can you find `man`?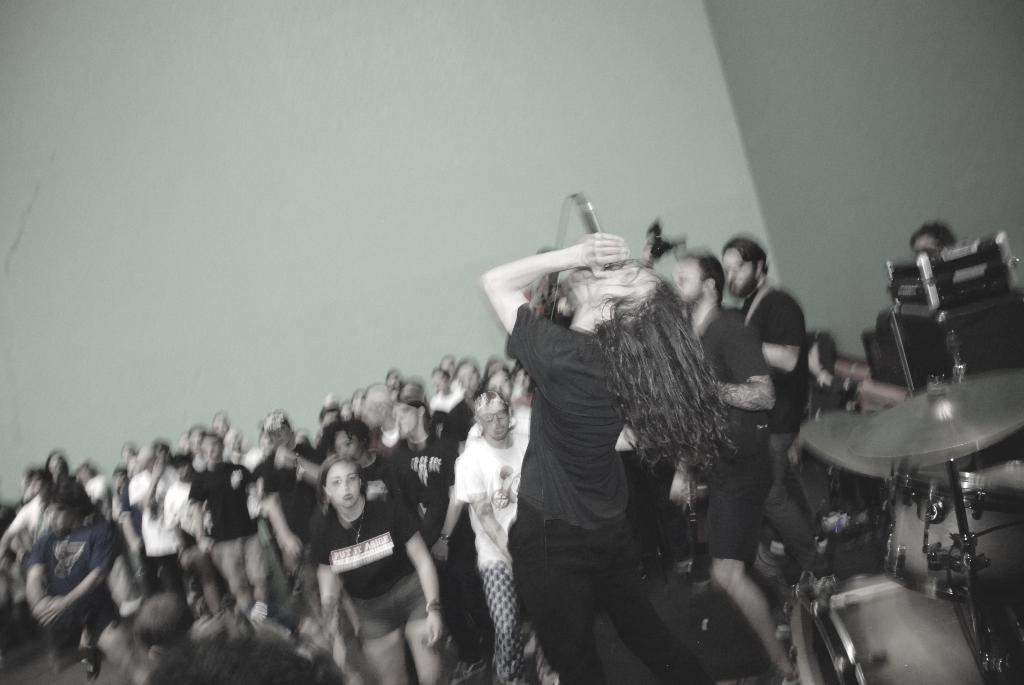
Yes, bounding box: (left=720, top=230, right=815, bottom=574).
